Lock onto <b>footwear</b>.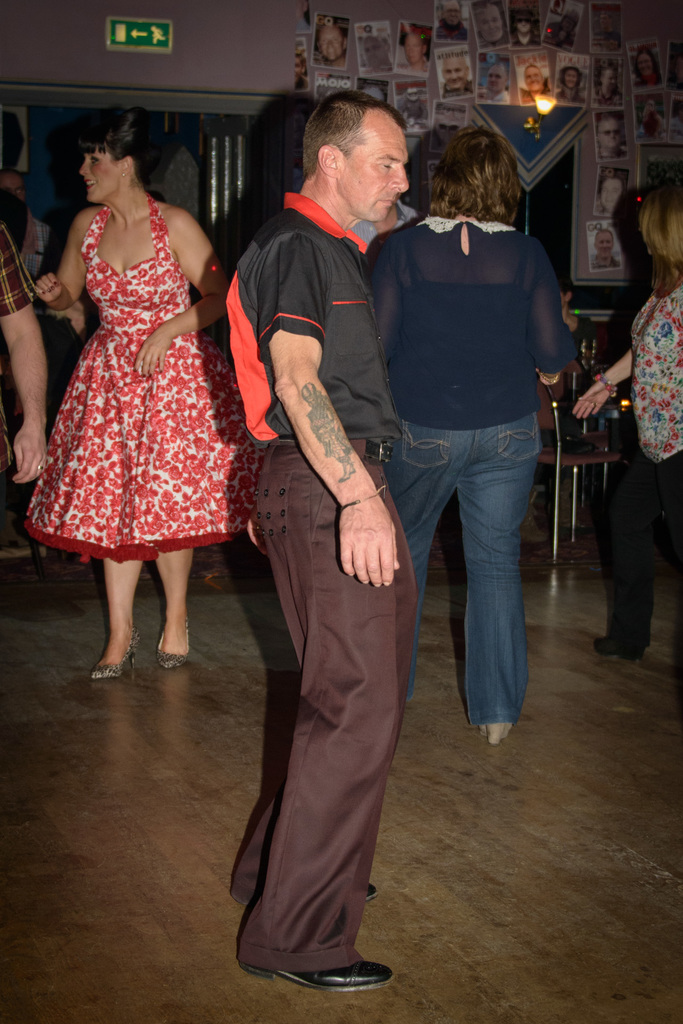
Locked: BBox(86, 627, 141, 680).
